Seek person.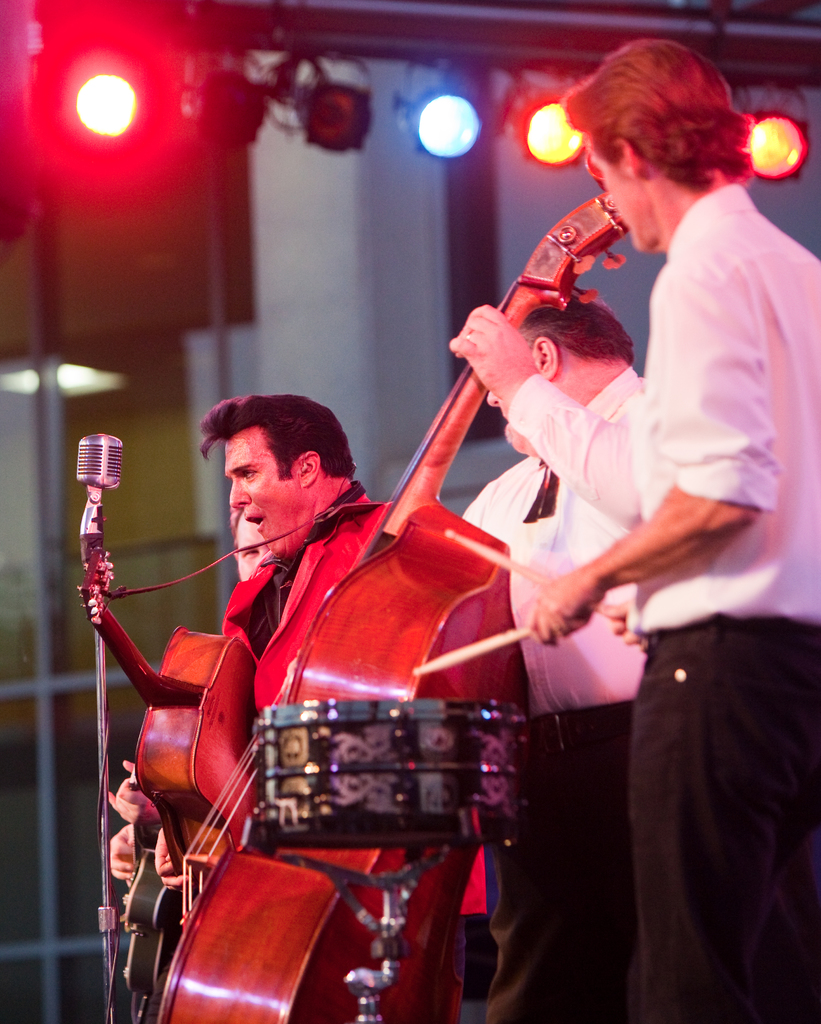
{"x1": 226, "y1": 494, "x2": 279, "y2": 575}.
